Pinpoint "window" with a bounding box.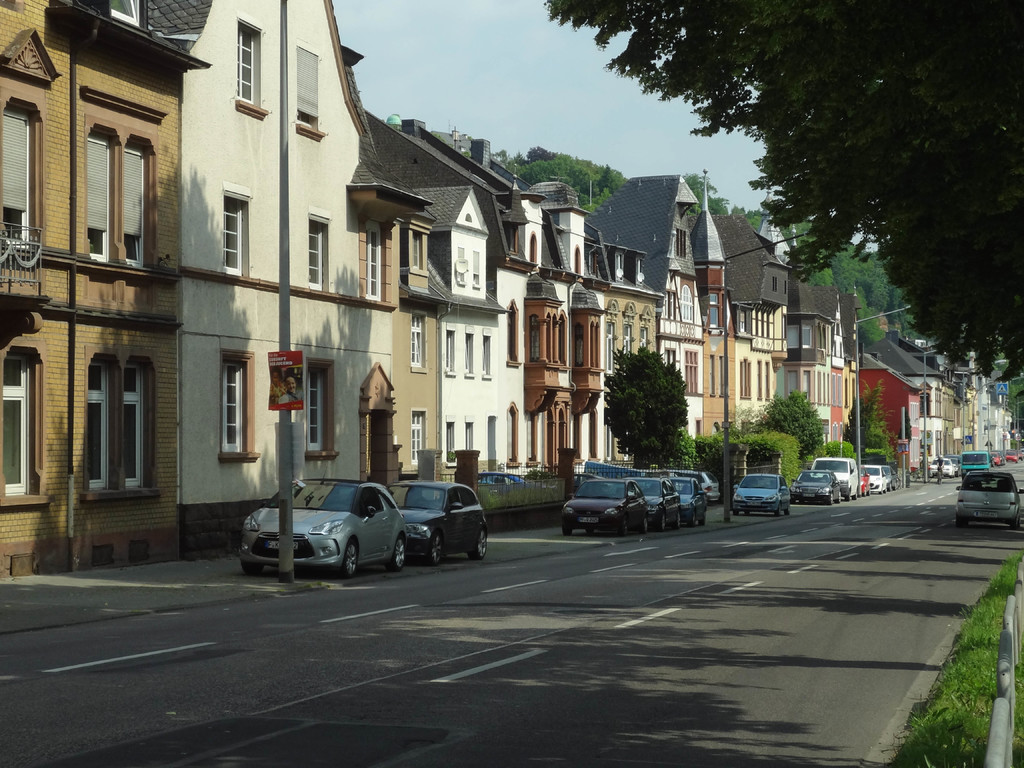
x1=412, y1=406, x2=428, y2=465.
